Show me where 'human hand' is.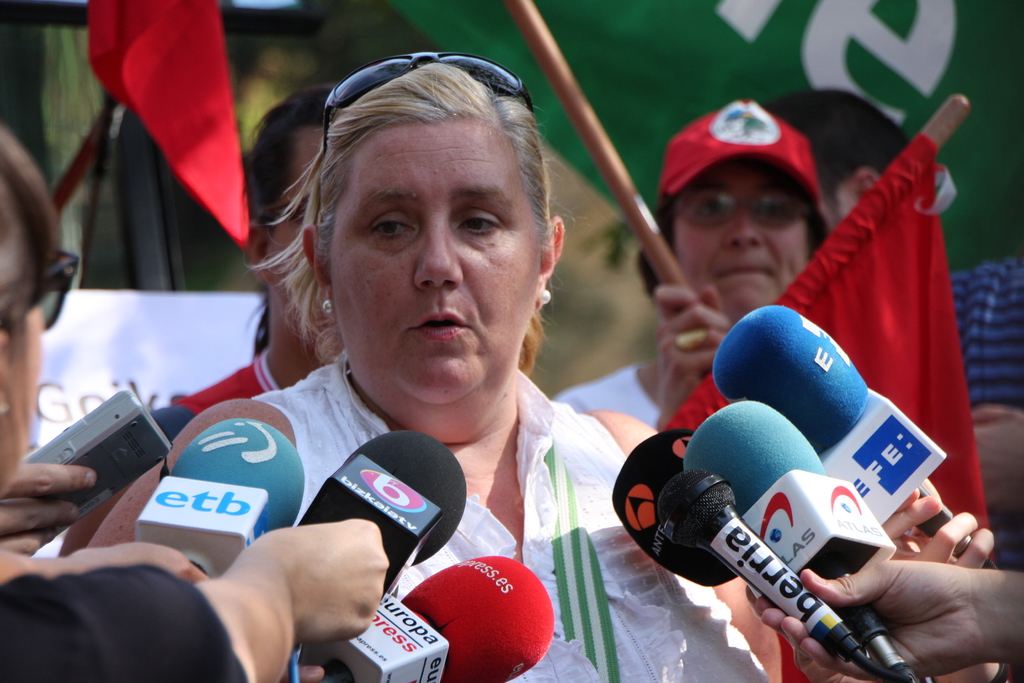
'human hand' is at Rect(746, 559, 982, 682).
